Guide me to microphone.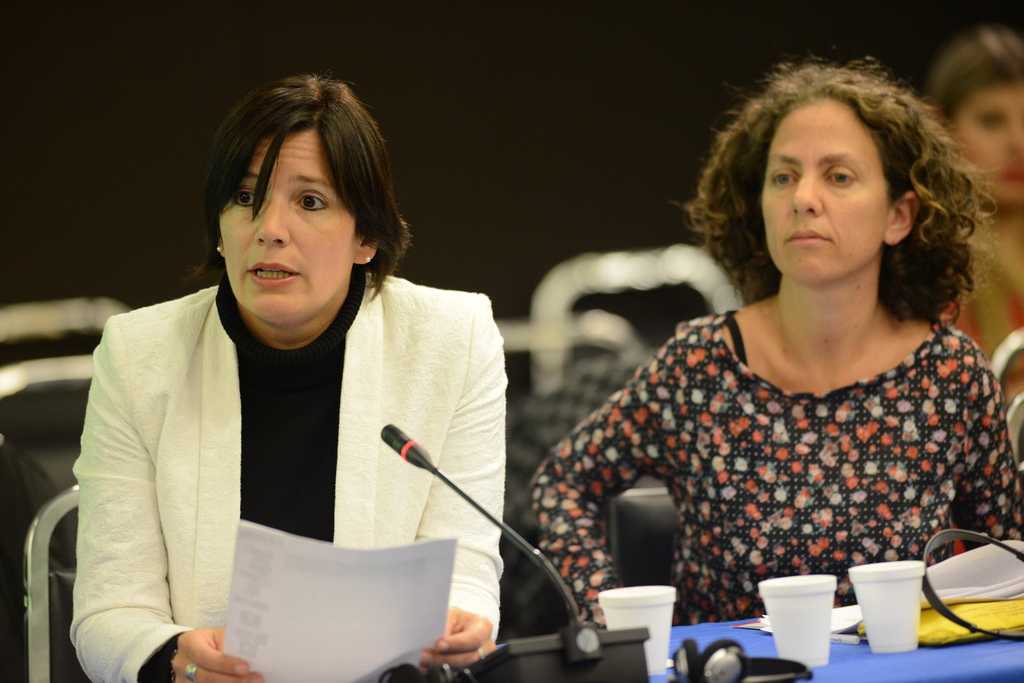
Guidance: select_region(380, 422, 582, 621).
